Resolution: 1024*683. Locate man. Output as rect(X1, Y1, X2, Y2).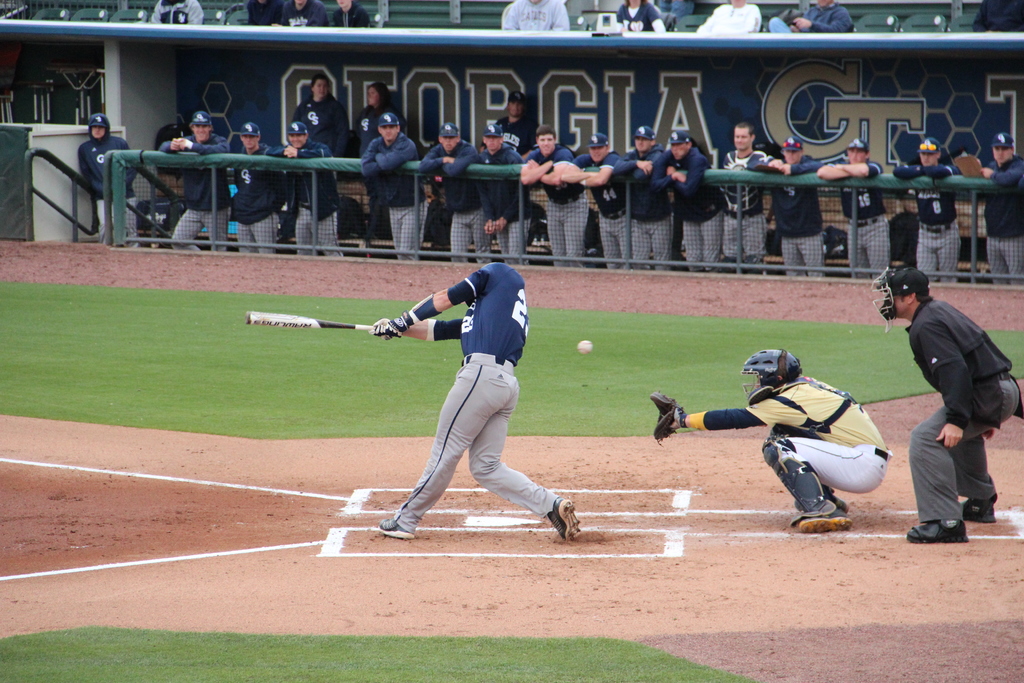
rect(646, 345, 892, 531).
